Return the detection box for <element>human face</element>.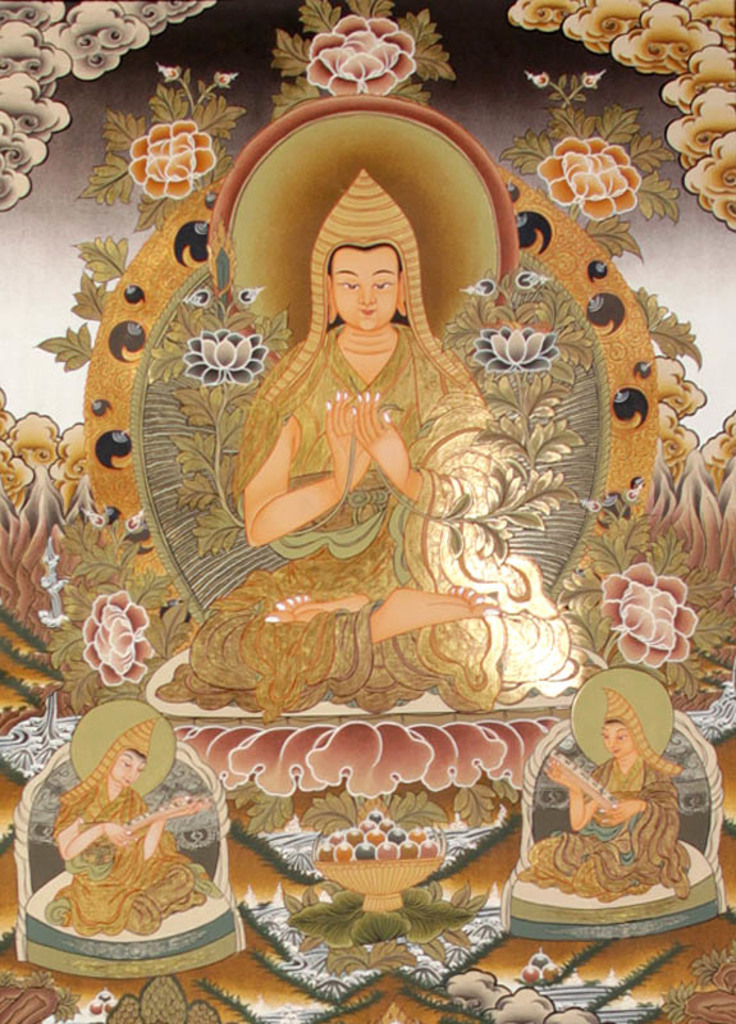
l=109, t=749, r=142, b=790.
